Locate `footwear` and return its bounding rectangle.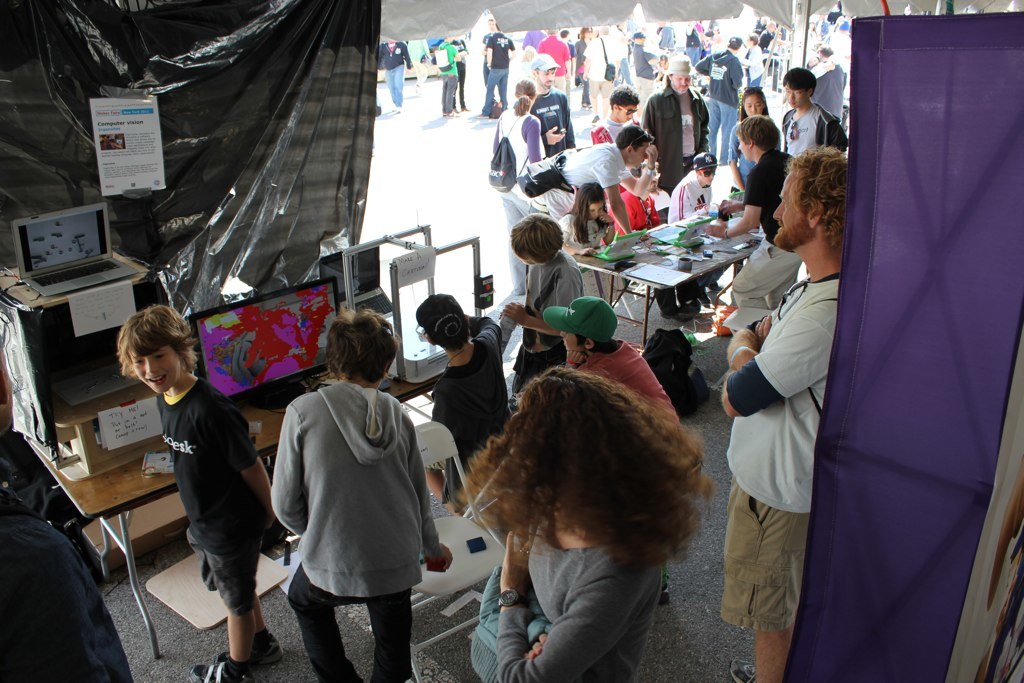
left=436, top=107, right=459, bottom=115.
